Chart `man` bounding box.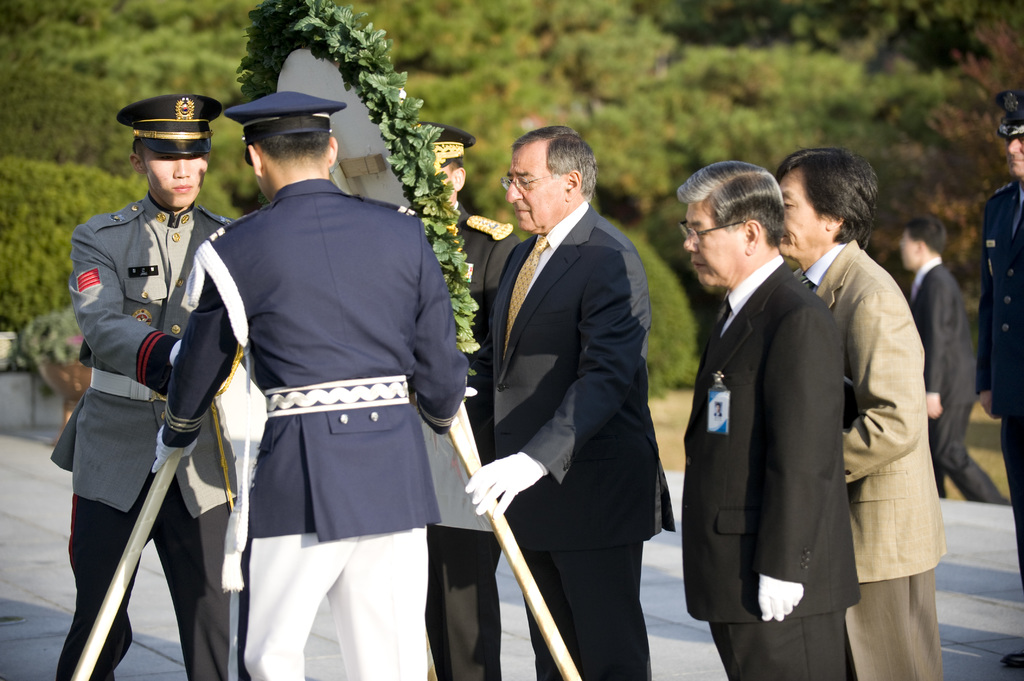
Charted: [45,94,239,680].
